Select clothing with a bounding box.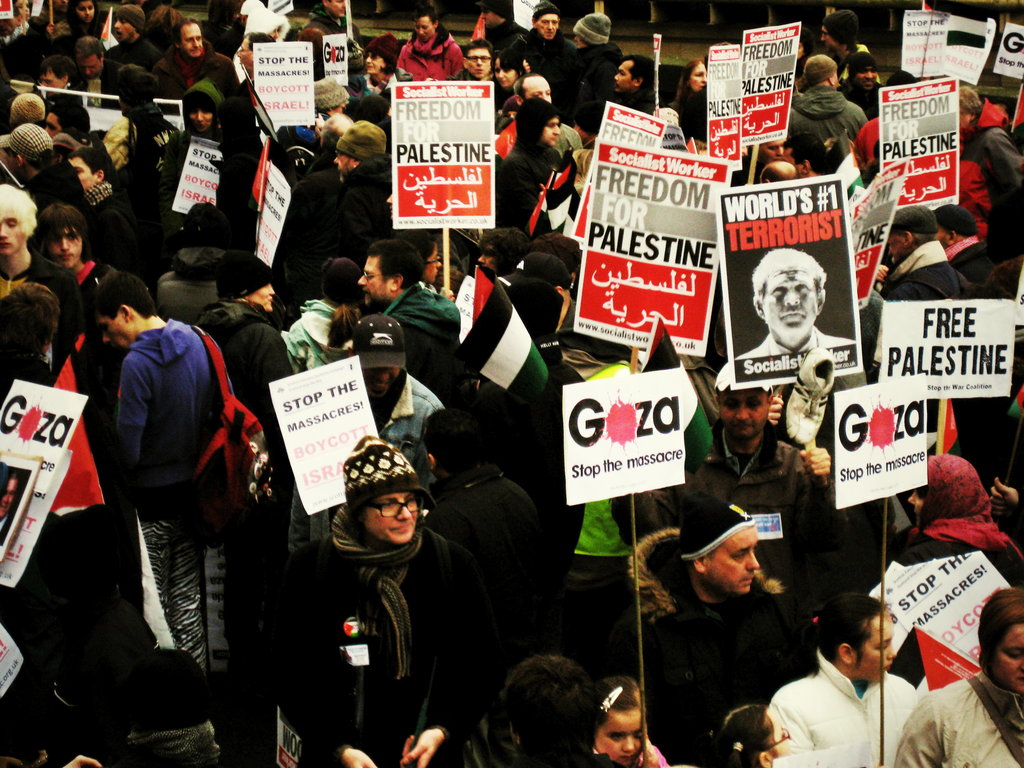
<region>552, 45, 616, 136</region>.
